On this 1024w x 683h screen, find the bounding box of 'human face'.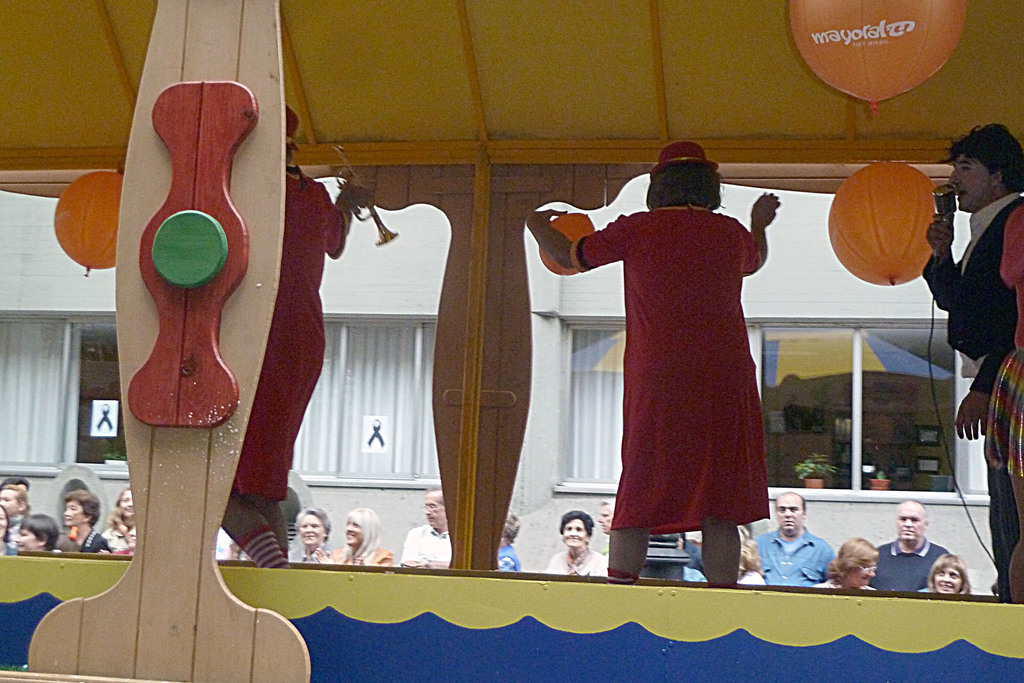
Bounding box: bbox=(844, 545, 874, 595).
